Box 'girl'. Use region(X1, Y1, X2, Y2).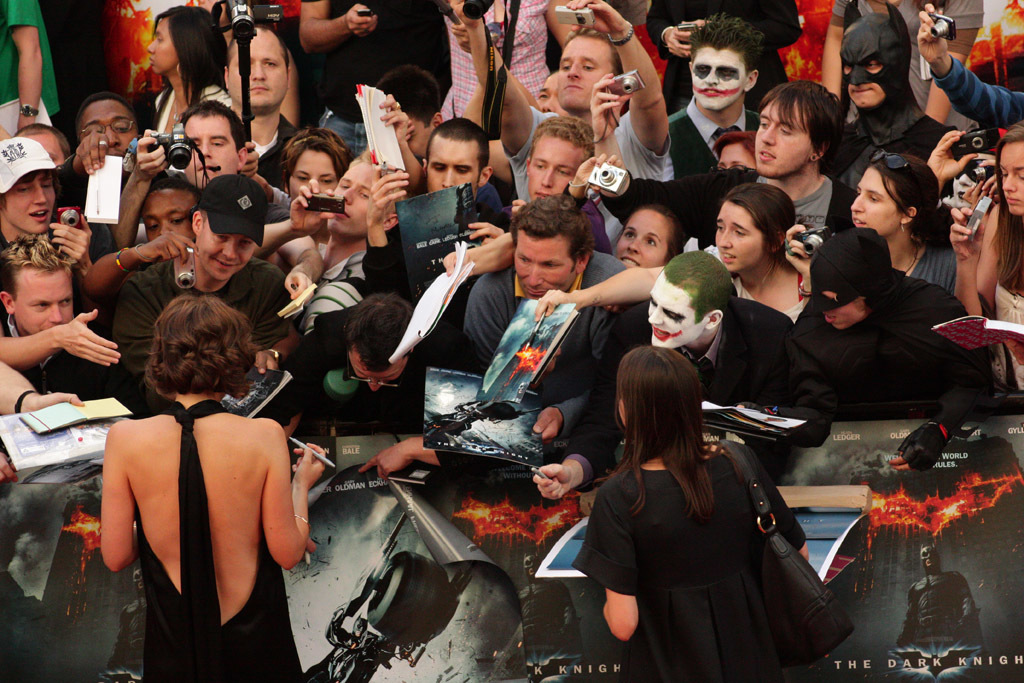
region(786, 152, 957, 306).
